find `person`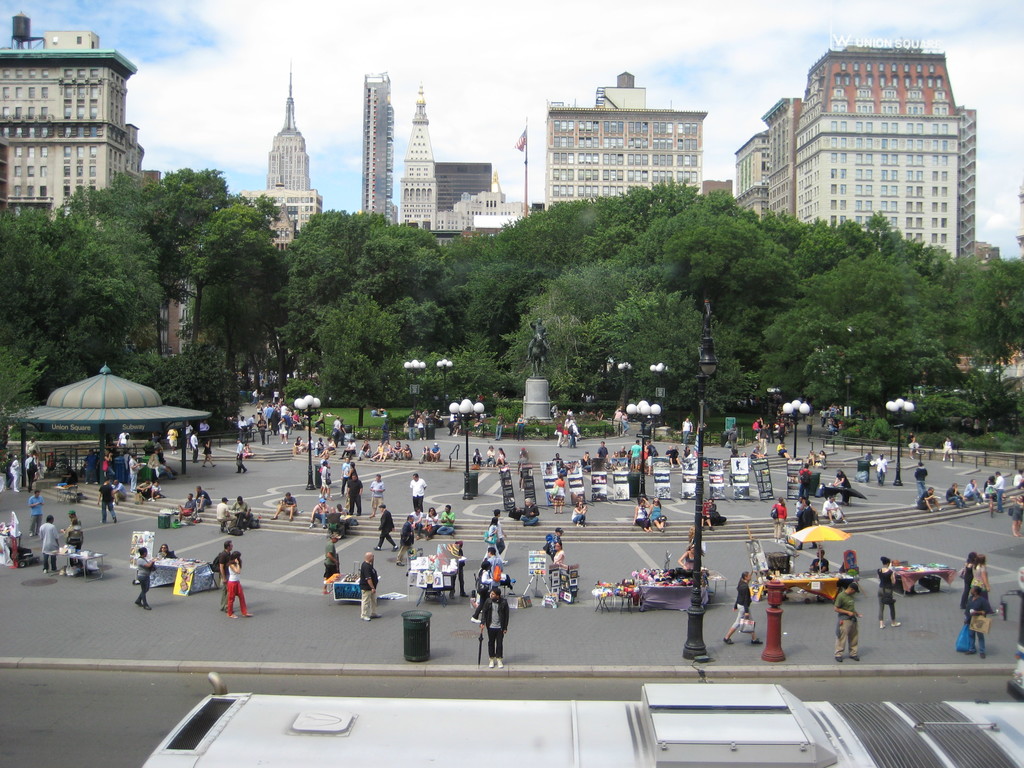
bbox=[189, 422, 196, 465]
